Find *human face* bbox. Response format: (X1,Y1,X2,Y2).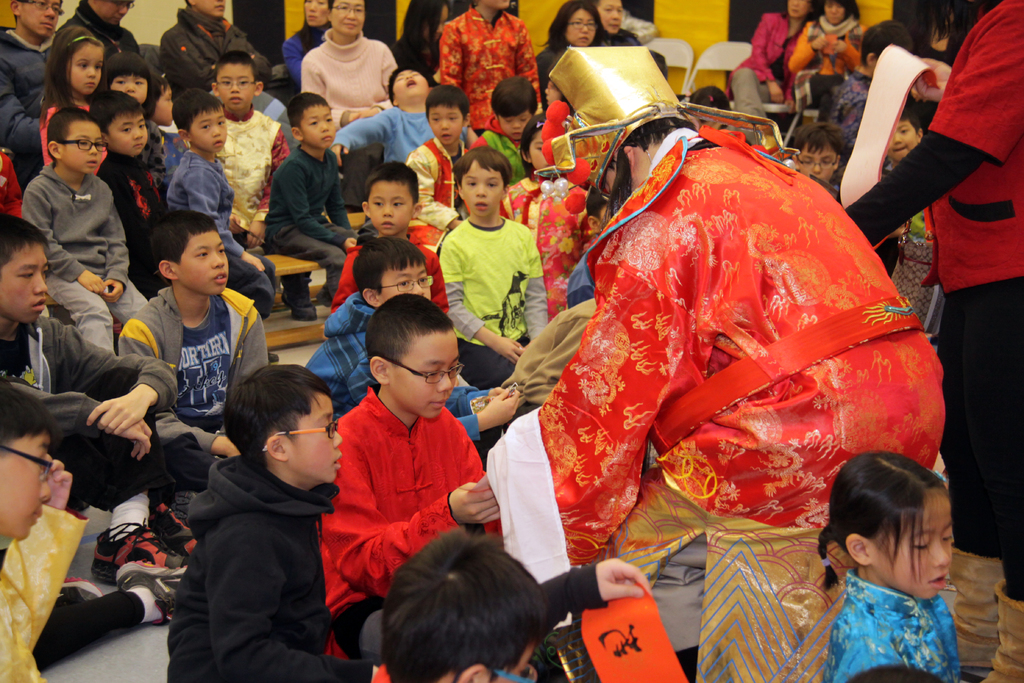
(109,110,147,155).
